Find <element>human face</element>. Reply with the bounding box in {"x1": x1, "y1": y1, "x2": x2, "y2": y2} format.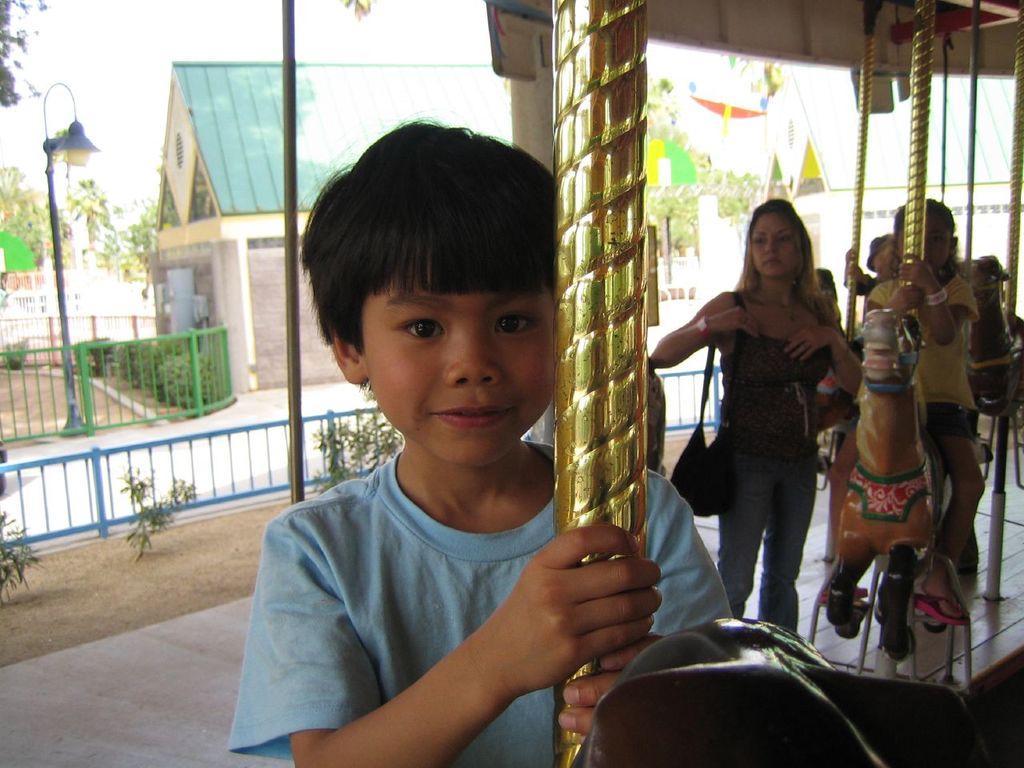
{"x1": 345, "y1": 278, "x2": 559, "y2": 472}.
